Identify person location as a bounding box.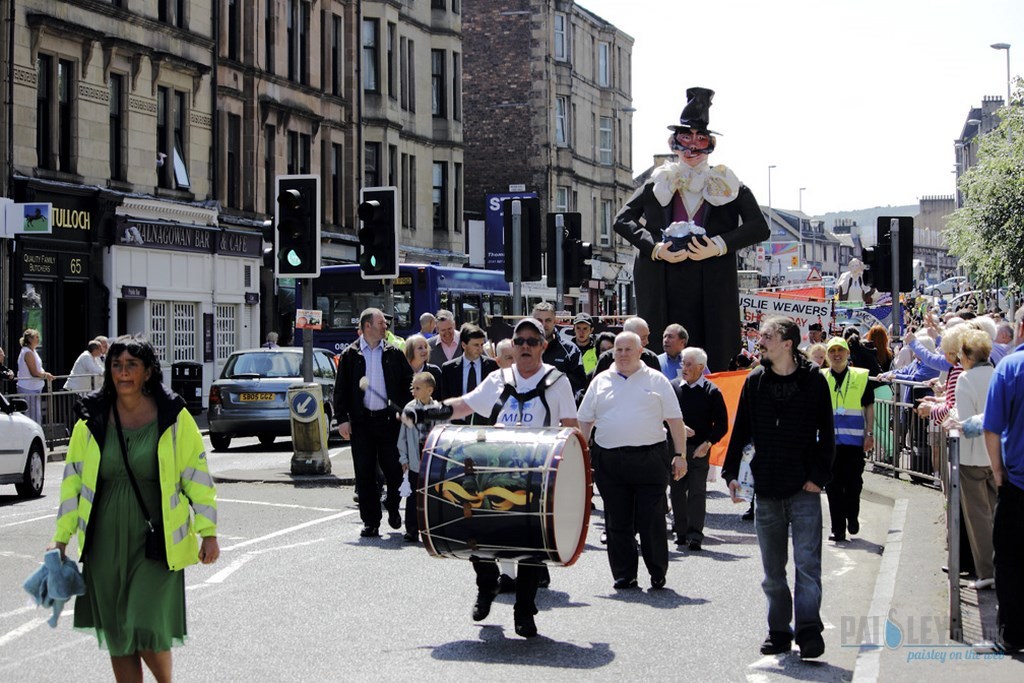
[263,330,281,349].
